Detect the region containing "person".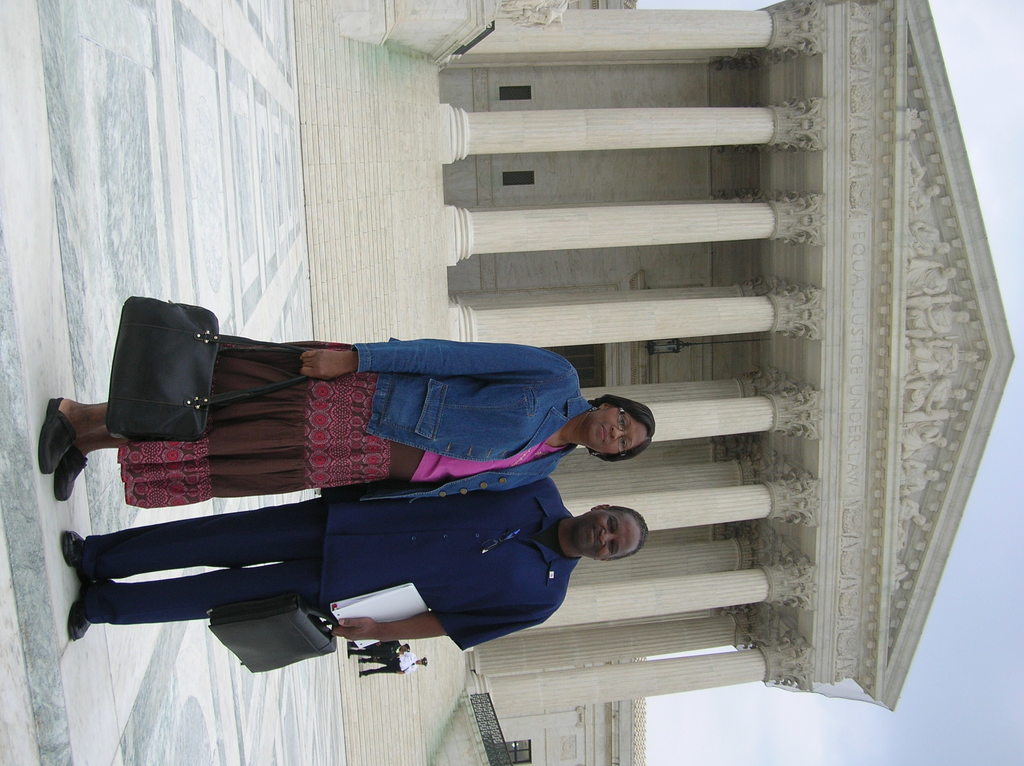
355 636 413 655.
